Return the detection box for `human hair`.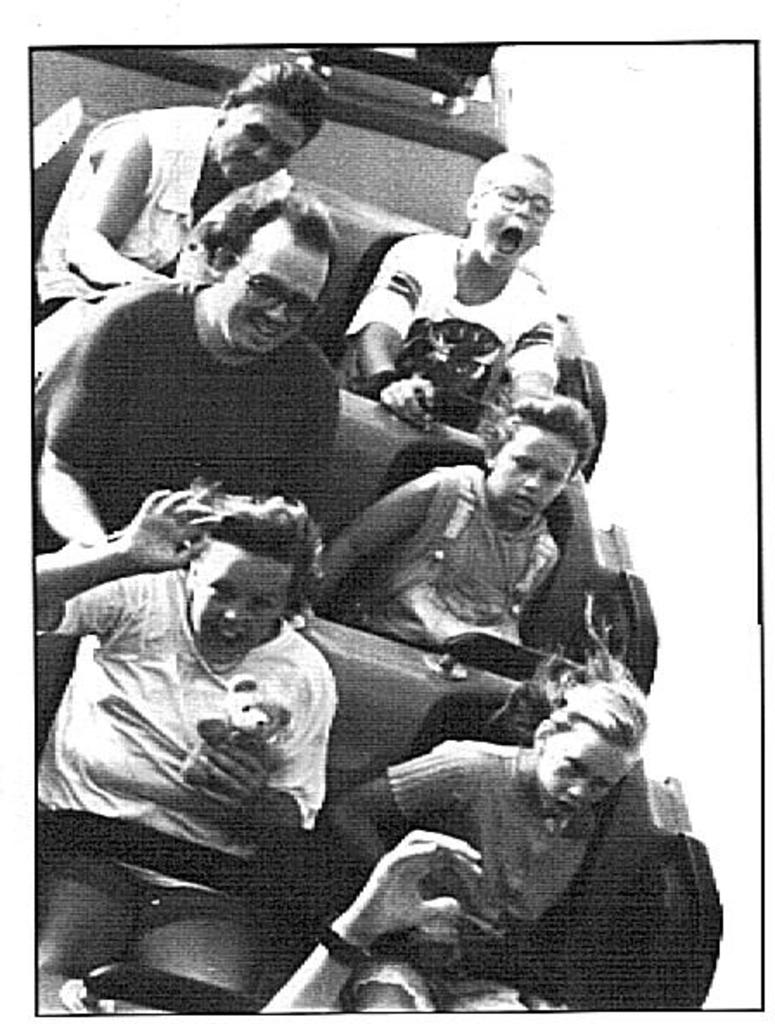
(x1=190, y1=496, x2=322, y2=607).
